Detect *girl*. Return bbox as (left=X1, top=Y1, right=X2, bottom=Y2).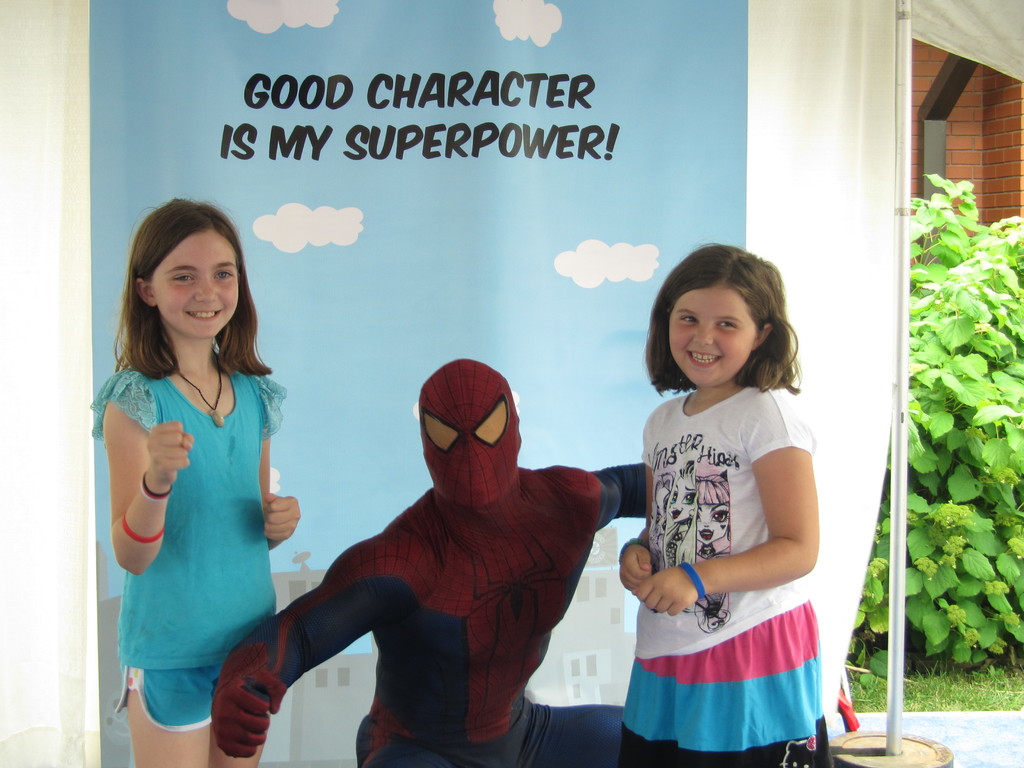
(left=88, top=198, right=300, bottom=765).
